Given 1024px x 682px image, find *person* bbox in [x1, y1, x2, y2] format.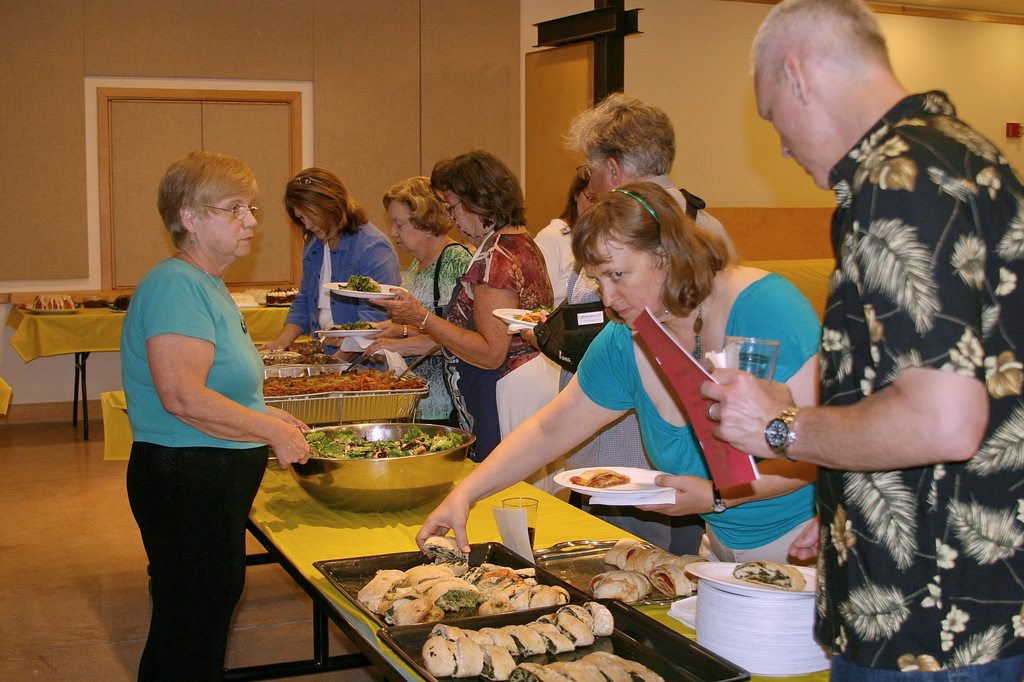
[513, 90, 734, 509].
